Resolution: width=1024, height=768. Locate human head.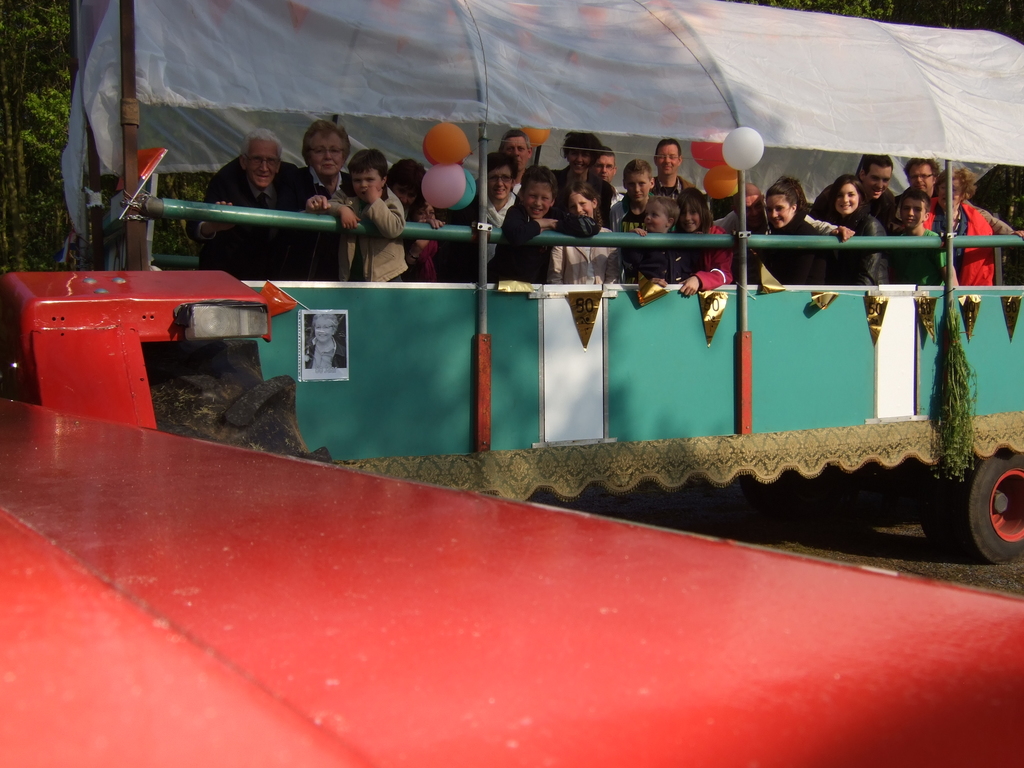
region(656, 138, 681, 174).
